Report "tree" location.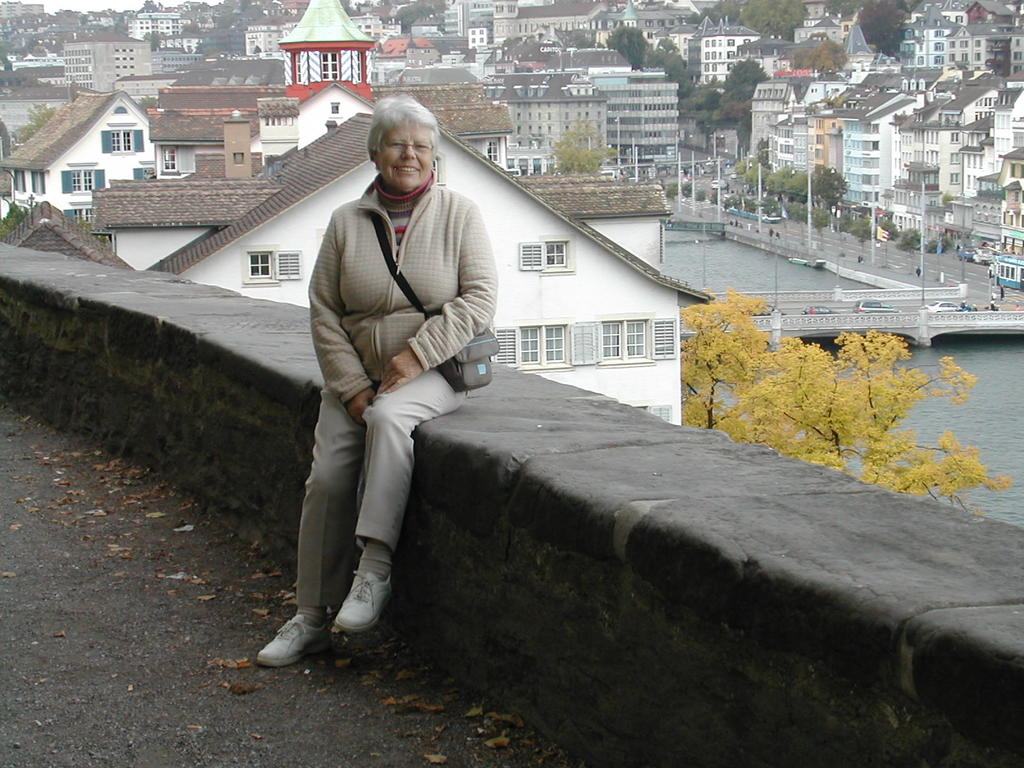
Report: 2, 200, 29, 228.
